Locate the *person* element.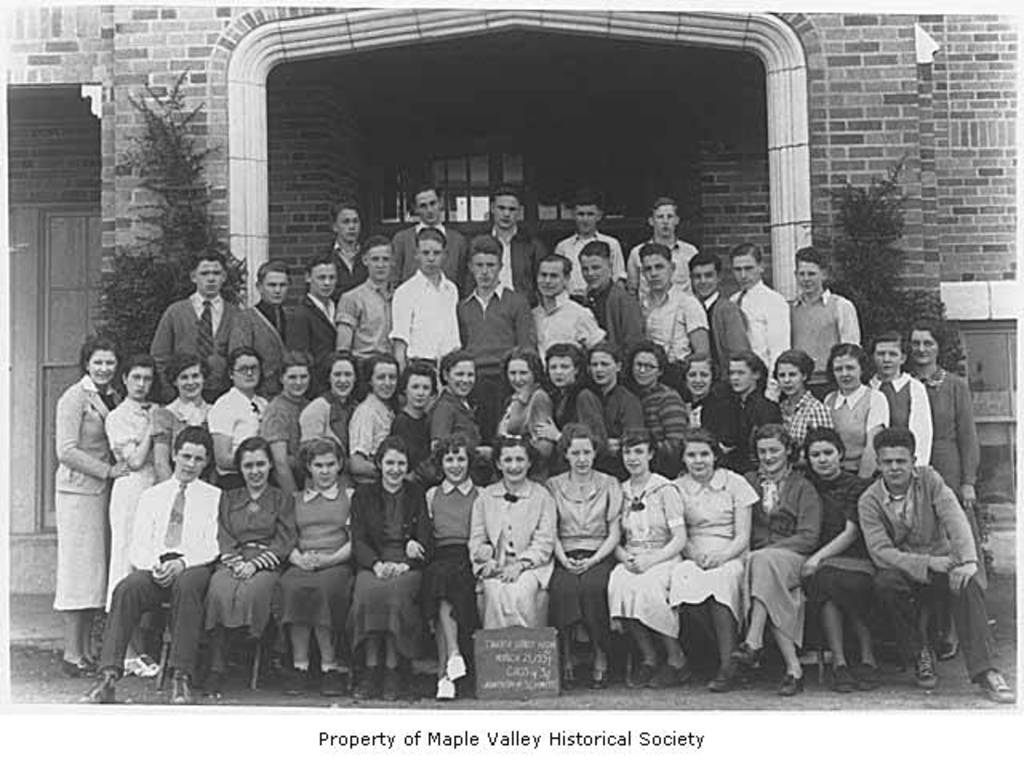
Element bbox: bbox=(542, 421, 624, 685).
